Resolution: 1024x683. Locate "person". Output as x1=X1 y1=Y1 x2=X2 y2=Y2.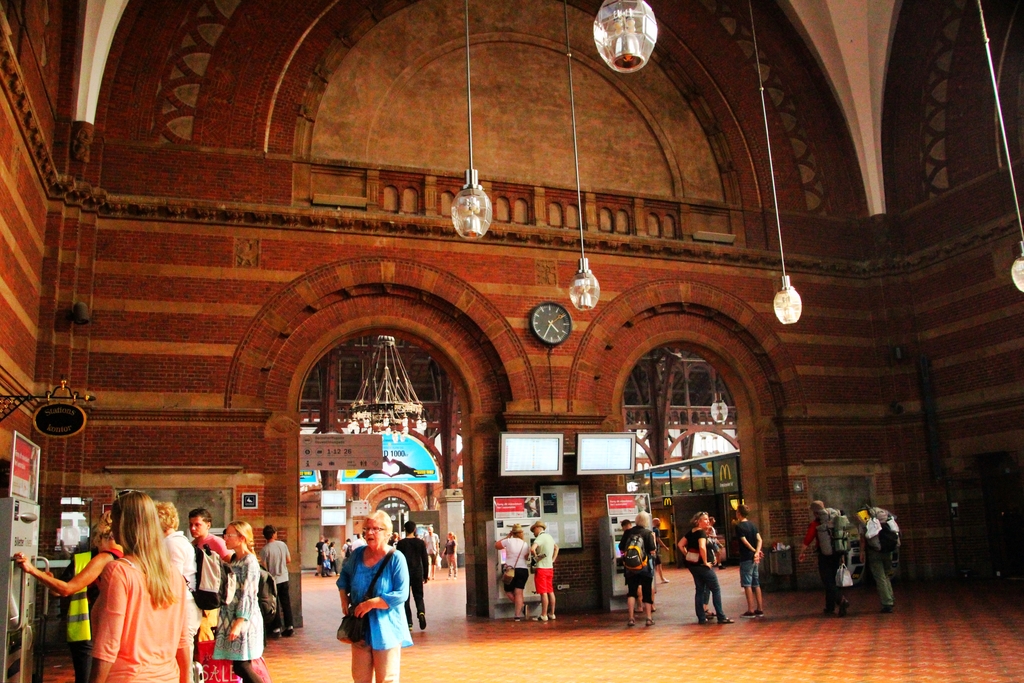
x1=612 y1=507 x2=657 y2=627.
